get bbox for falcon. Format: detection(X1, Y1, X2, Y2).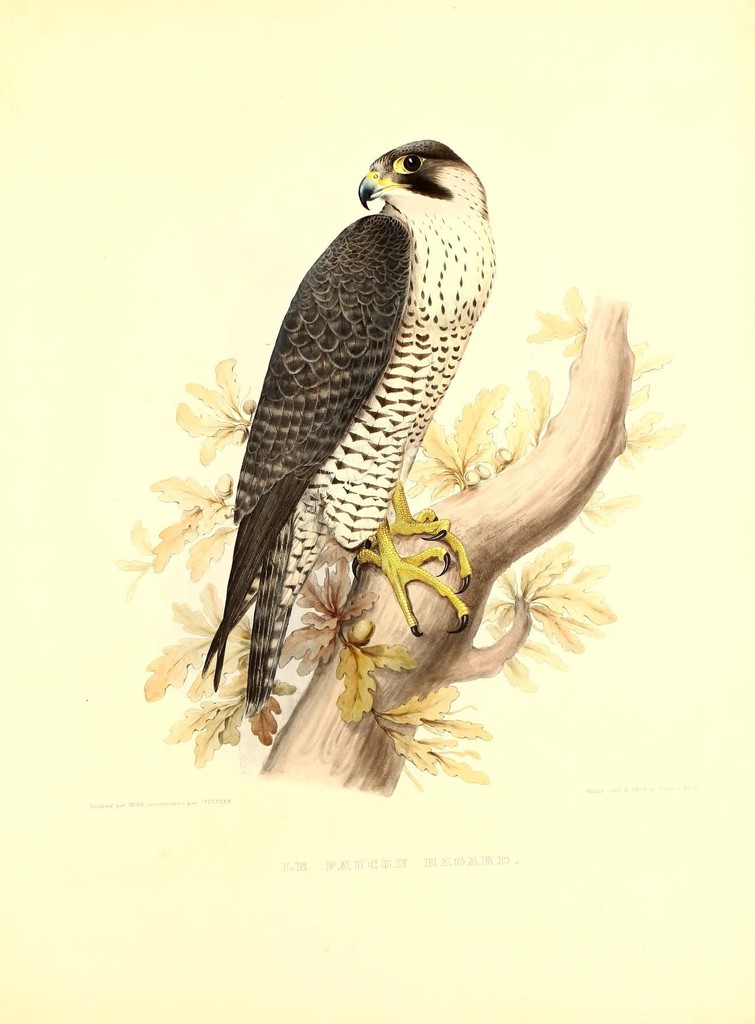
detection(196, 134, 499, 724).
